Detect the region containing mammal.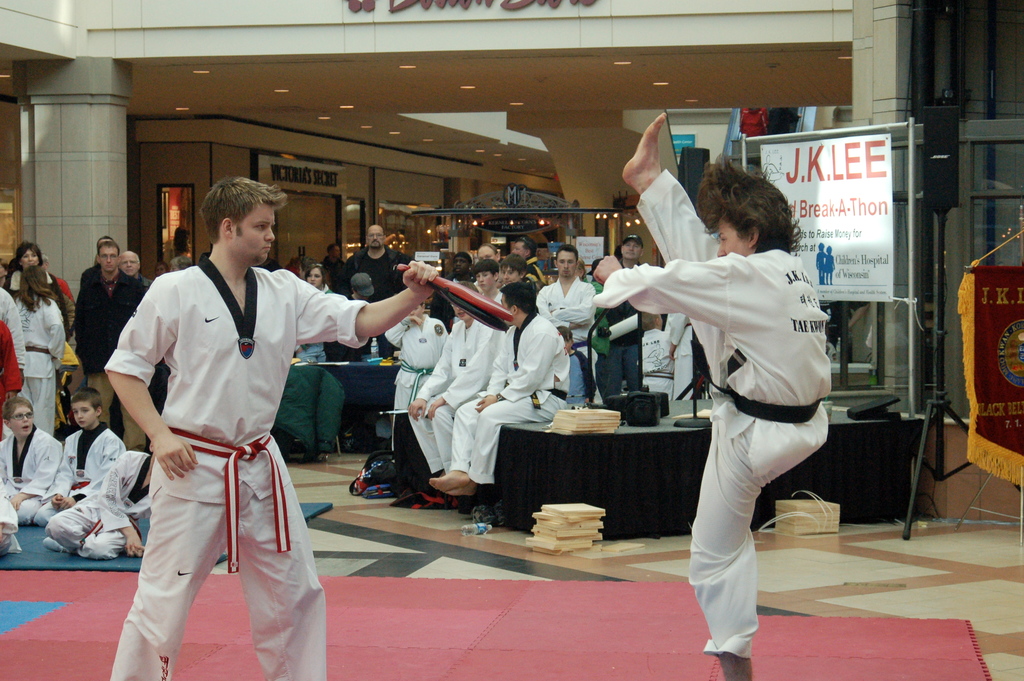
detection(154, 260, 168, 277).
